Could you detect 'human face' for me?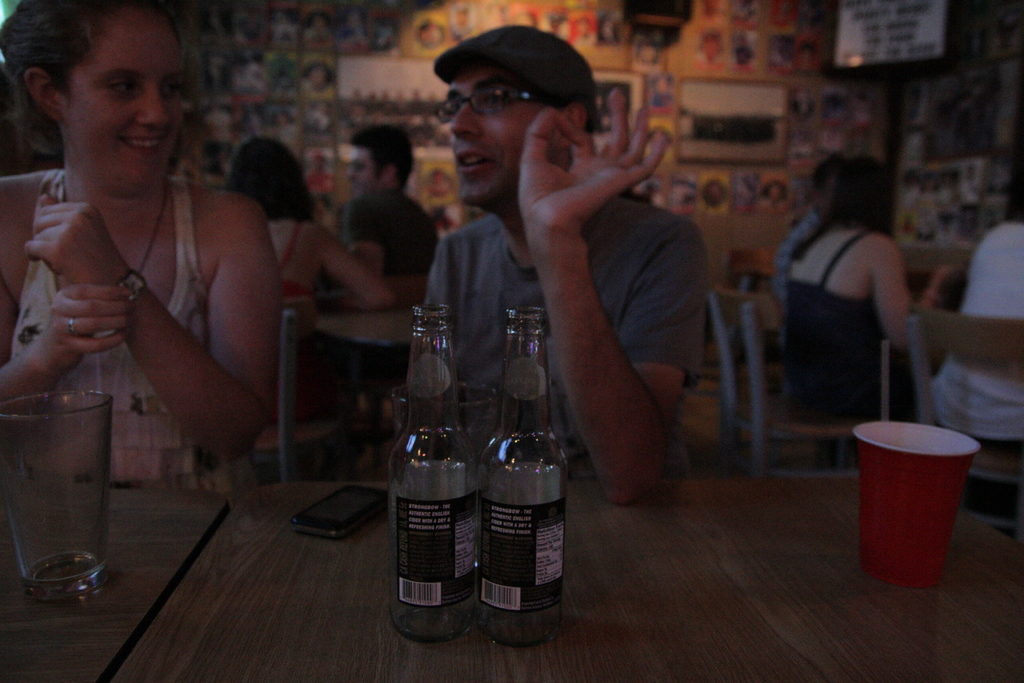
Detection result: [344,144,378,193].
